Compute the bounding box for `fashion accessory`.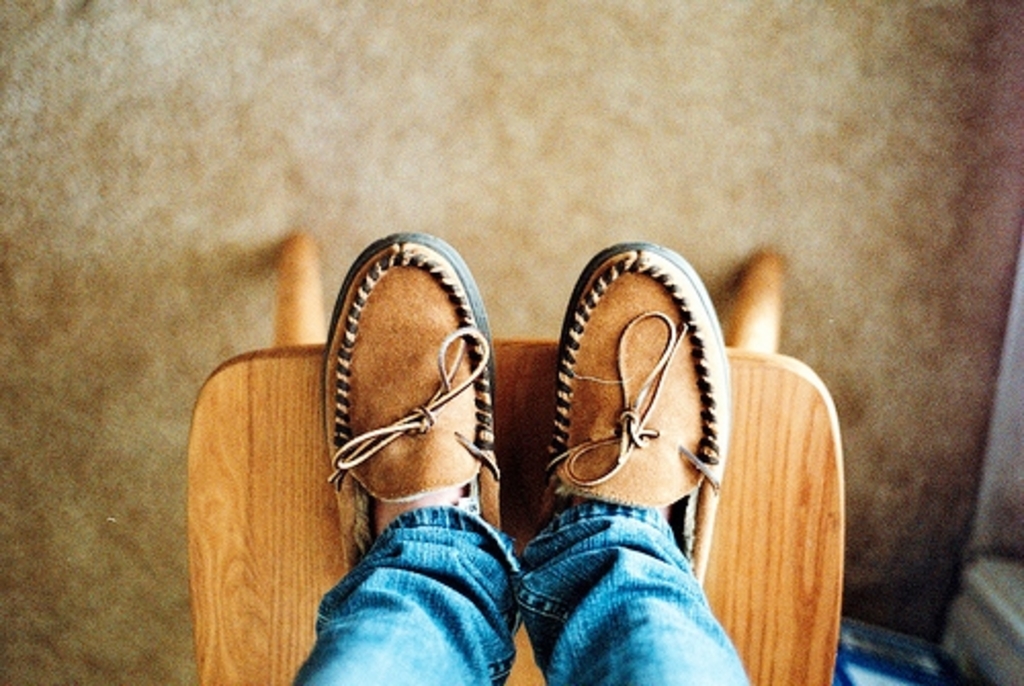
l=543, t=235, r=729, b=594.
